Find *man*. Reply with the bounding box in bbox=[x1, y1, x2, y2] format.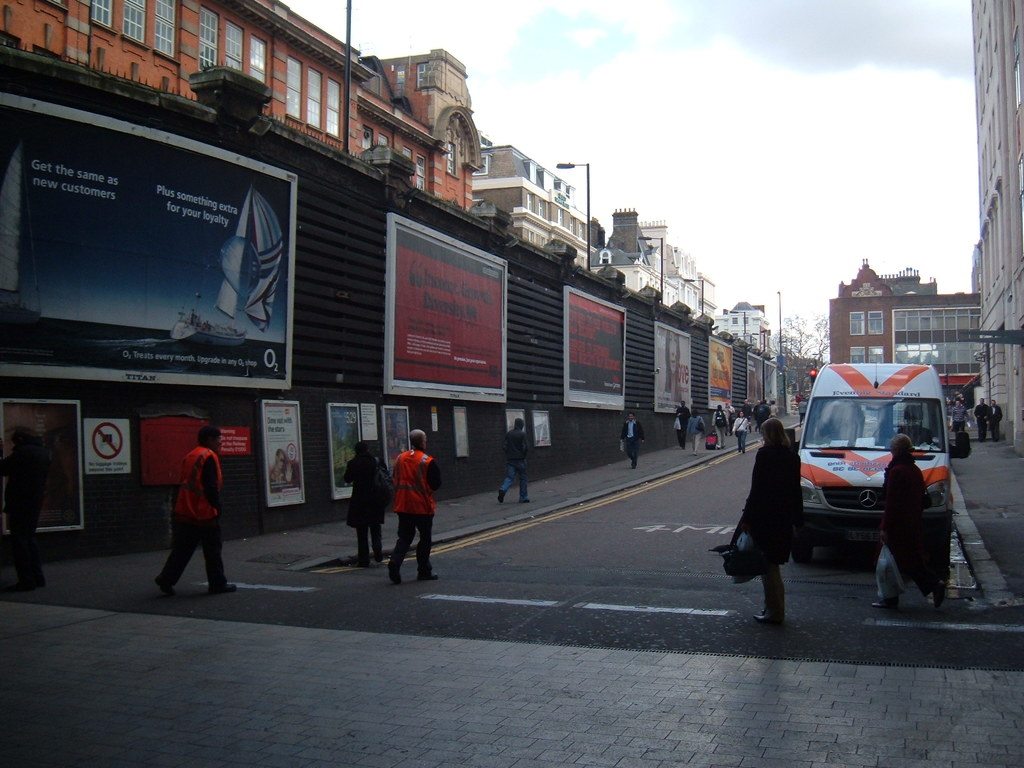
bbox=[796, 396, 809, 429].
